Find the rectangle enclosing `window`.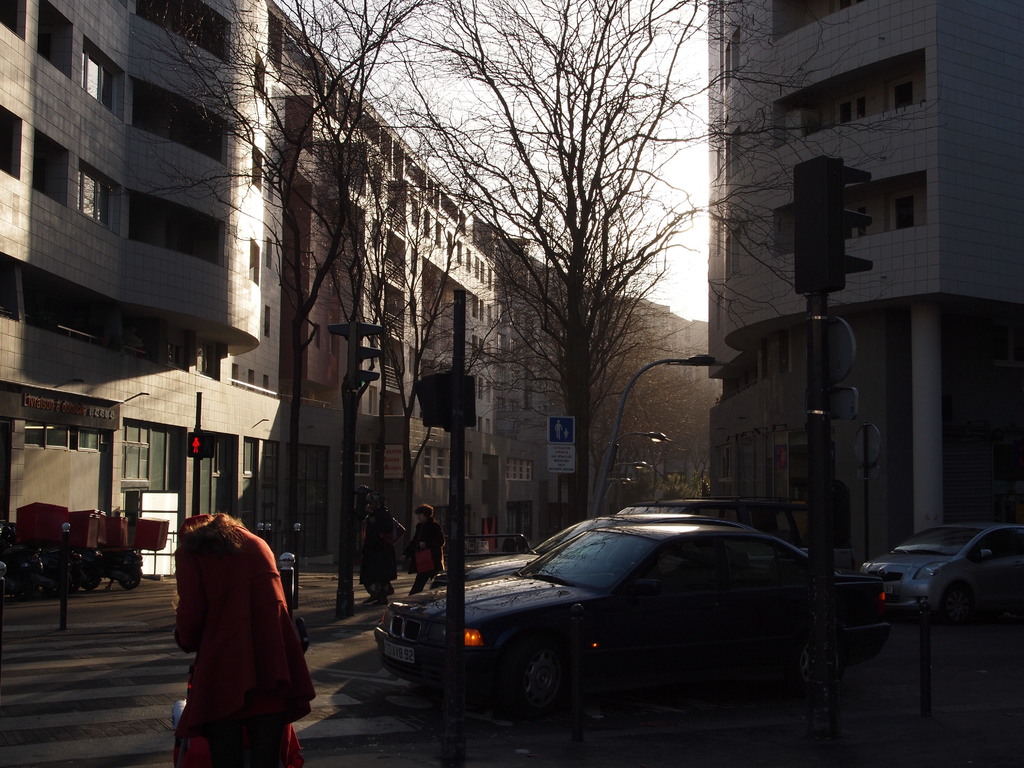
{"left": 476, "top": 254, "right": 480, "bottom": 278}.
